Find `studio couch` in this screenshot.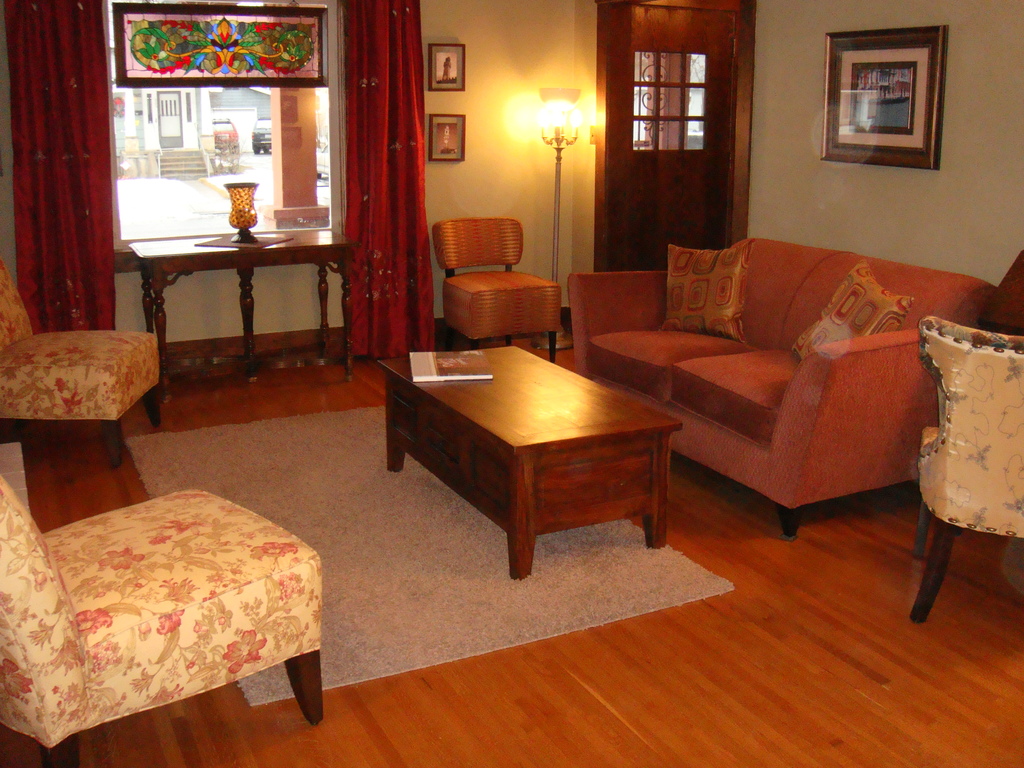
The bounding box for `studio couch` is locate(0, 257, 165, 457).
